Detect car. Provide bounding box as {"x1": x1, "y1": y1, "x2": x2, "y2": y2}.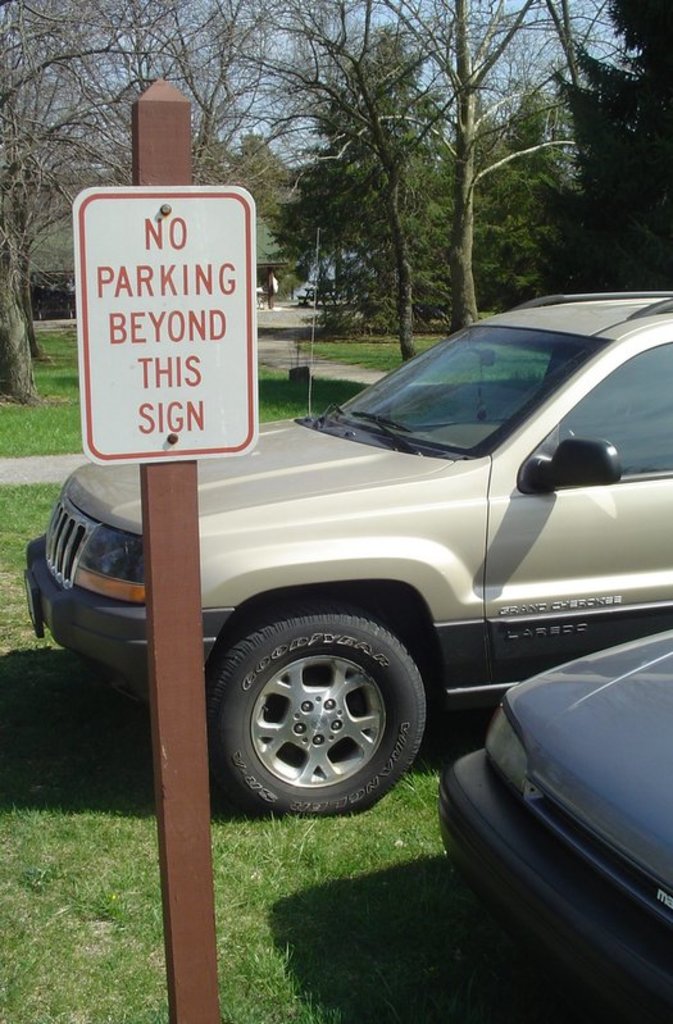
{"x1": 440, "y1": 628, "x2": 672, "y2": 1023}.
